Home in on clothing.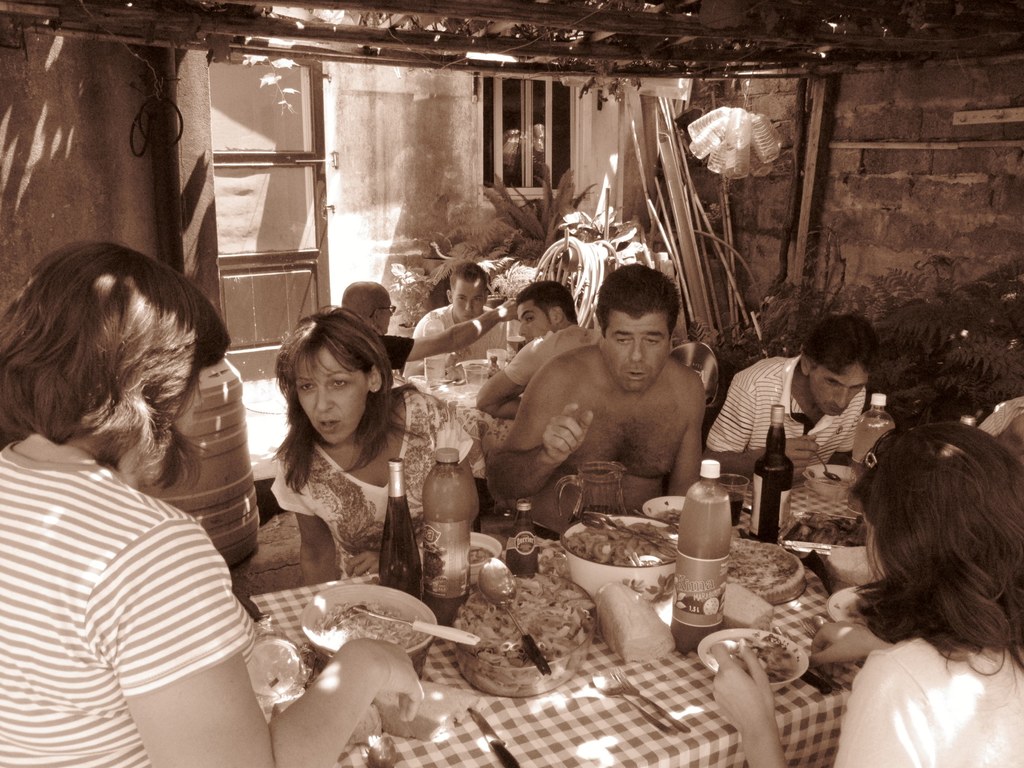
Homed in at locate(268, 383, 488, 573).
